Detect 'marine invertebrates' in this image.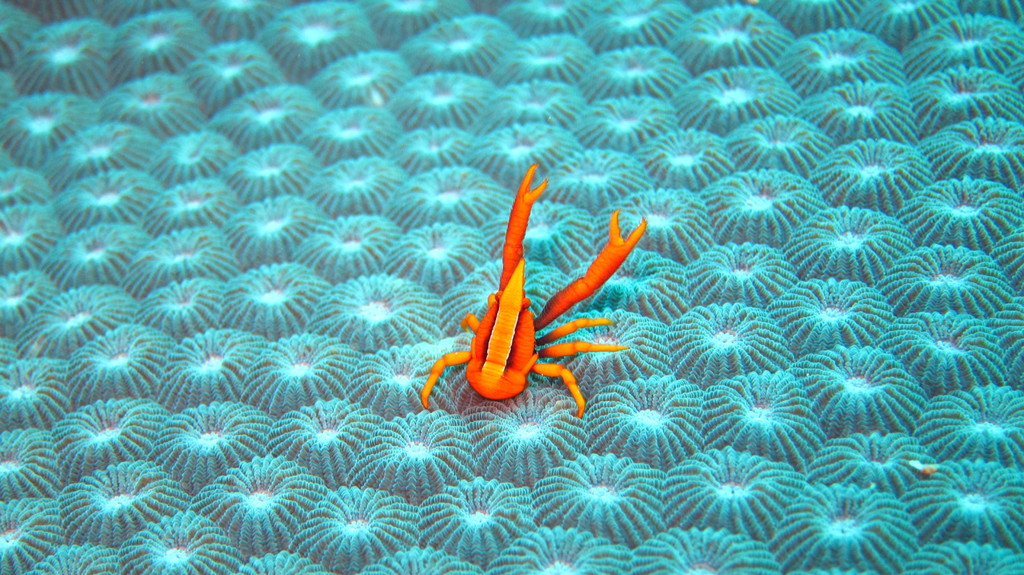
Detection: box=[52, 457, 188, 546].
